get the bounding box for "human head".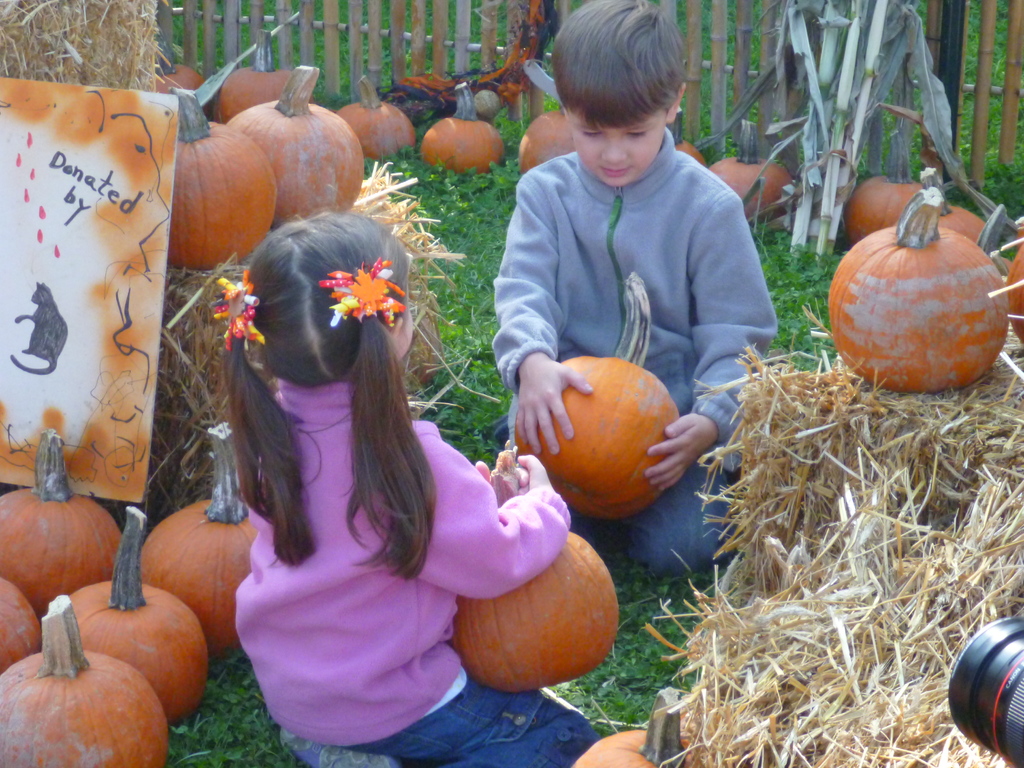
crop(551, 0, 685, 186).
